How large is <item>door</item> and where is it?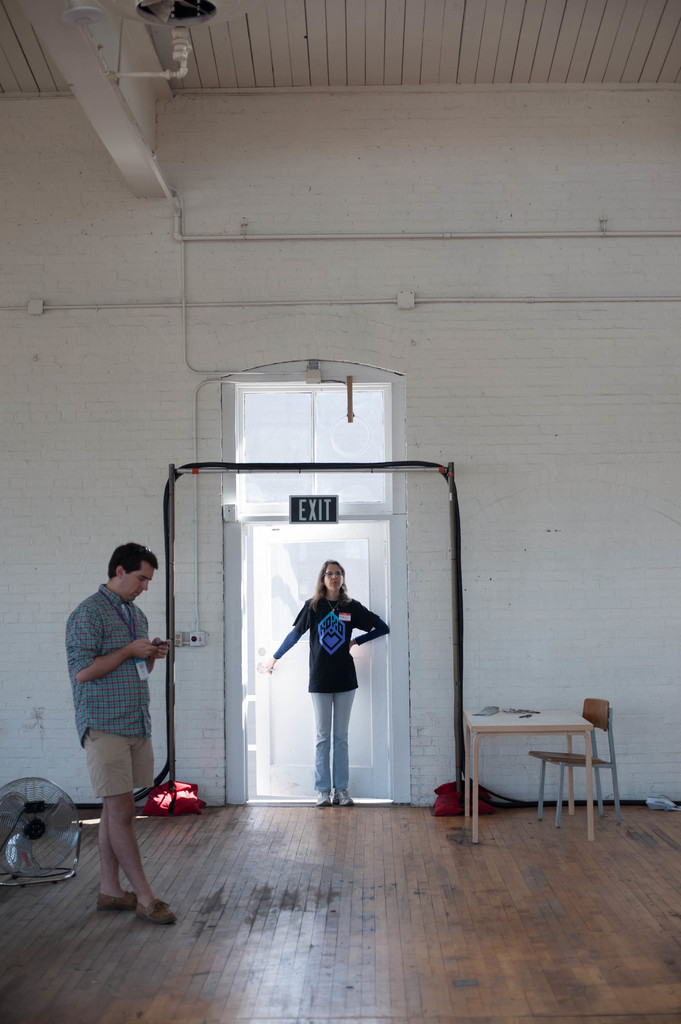
Bounding box: (204,422,434,810).
